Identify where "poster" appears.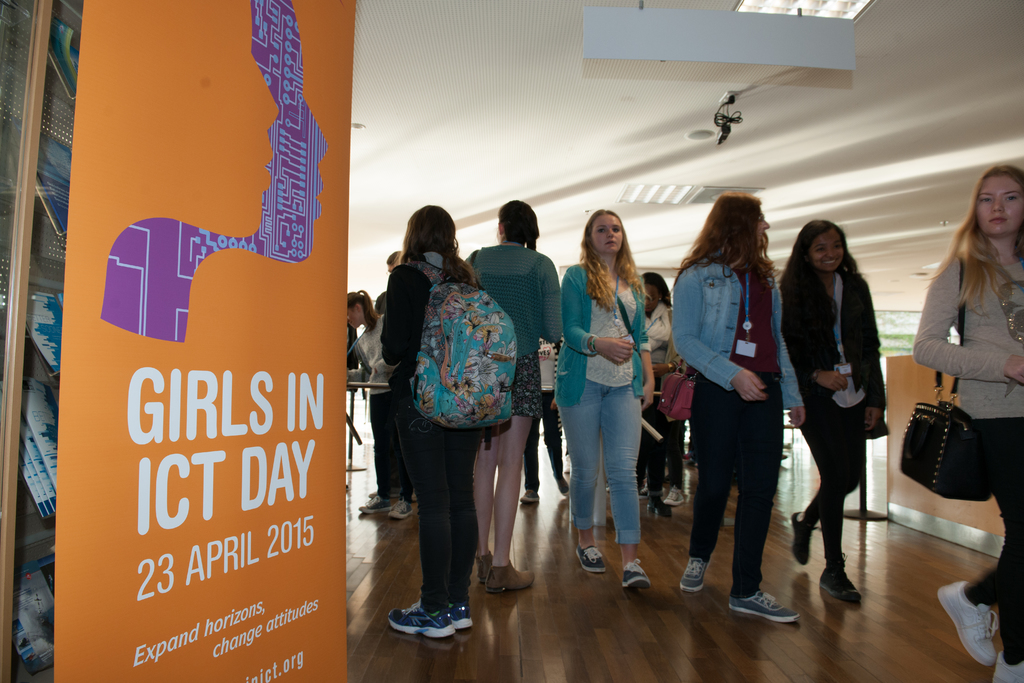
Appears at {"x1": 57, "y1": 0, "x2": 359, "y2": 682}.
